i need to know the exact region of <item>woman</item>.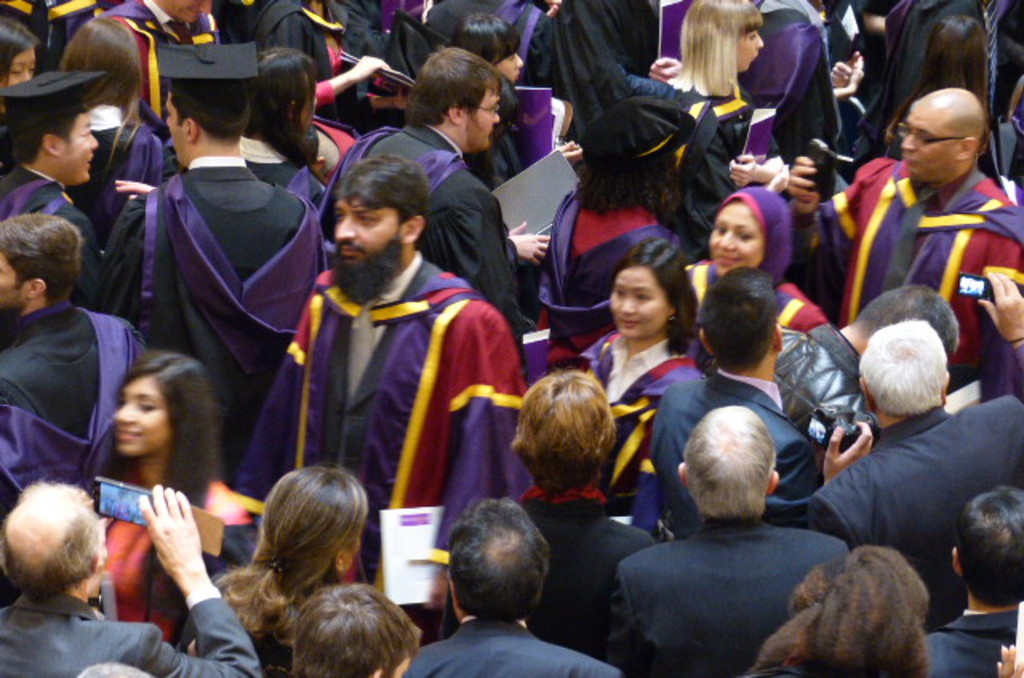
Region: bbox=[574, 240, 715, 526].
